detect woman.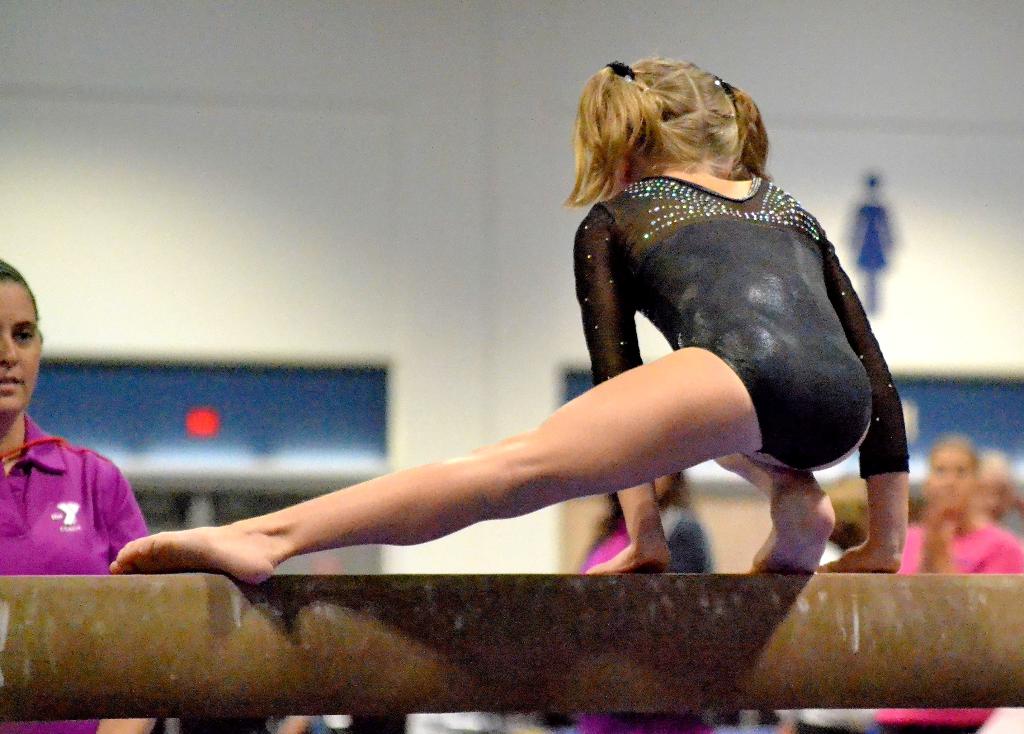
Detected at region(901, 423, 1023, 569).
